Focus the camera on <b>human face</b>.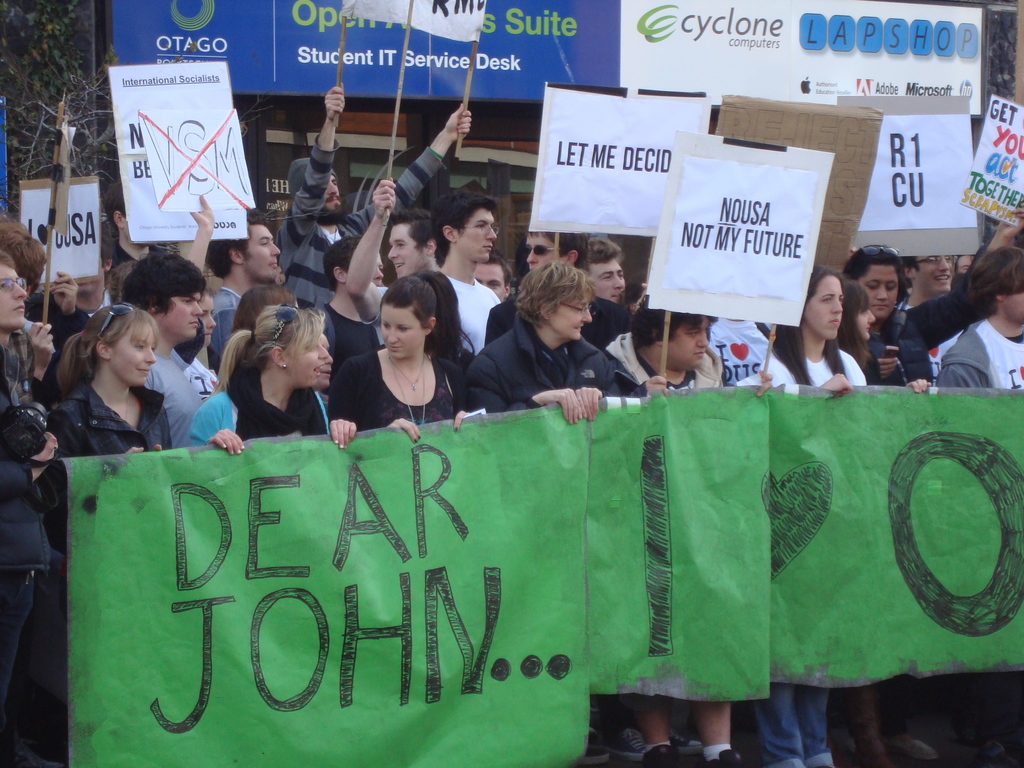
Focus region: [288, 335, 322, 381].
